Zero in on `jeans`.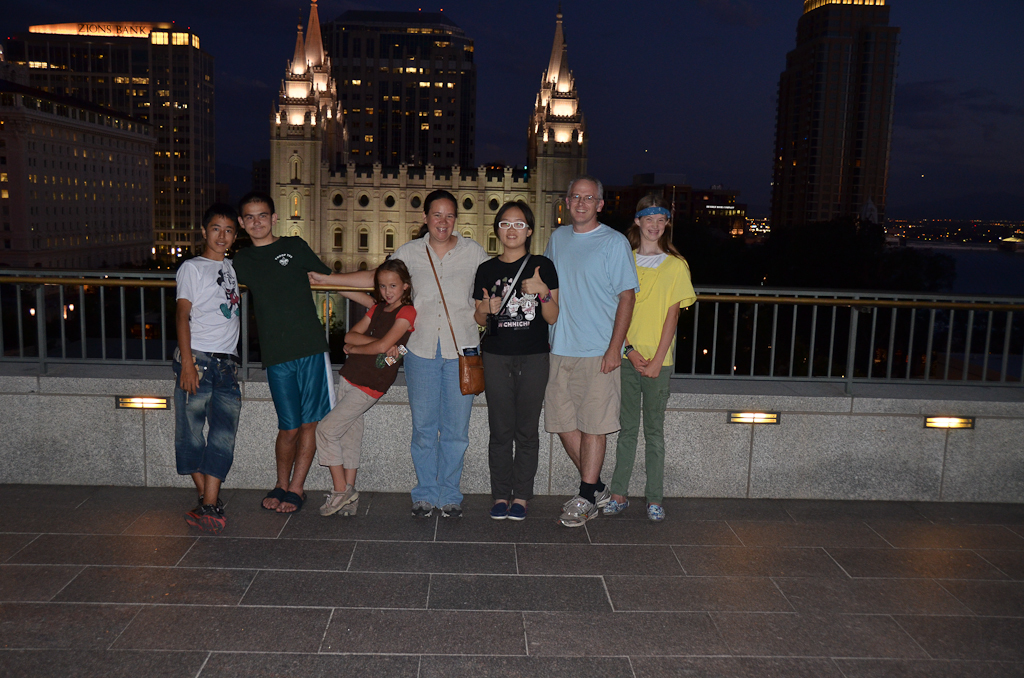
Zeroed in: locate(600, 358, 679, 499).
